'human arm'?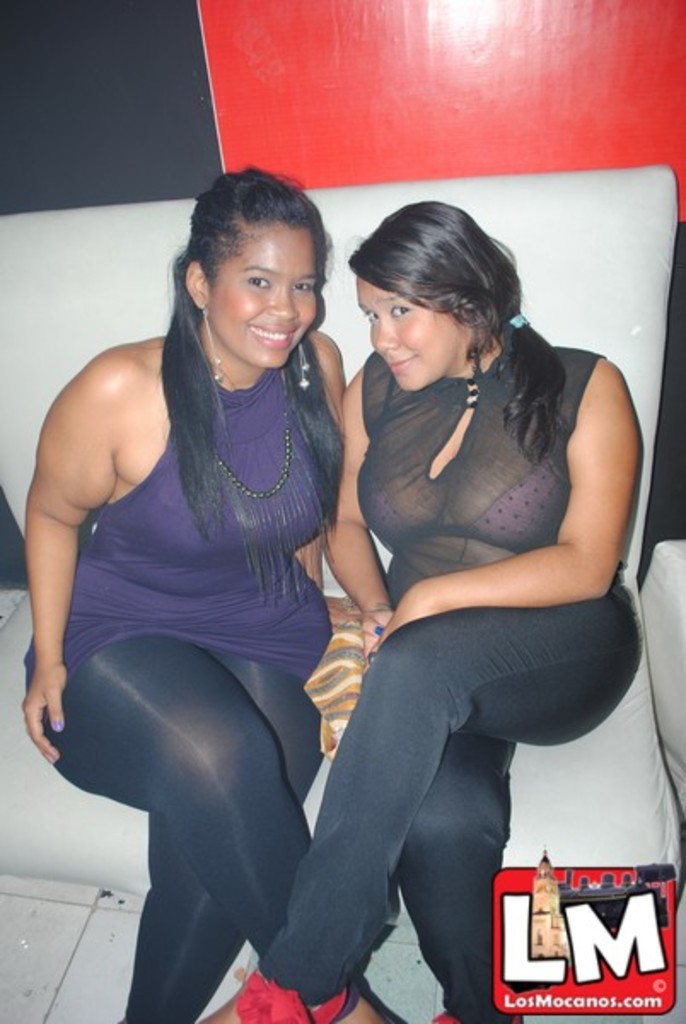
pyautogui.locateOnScreen(287, 329, 334, 594)
